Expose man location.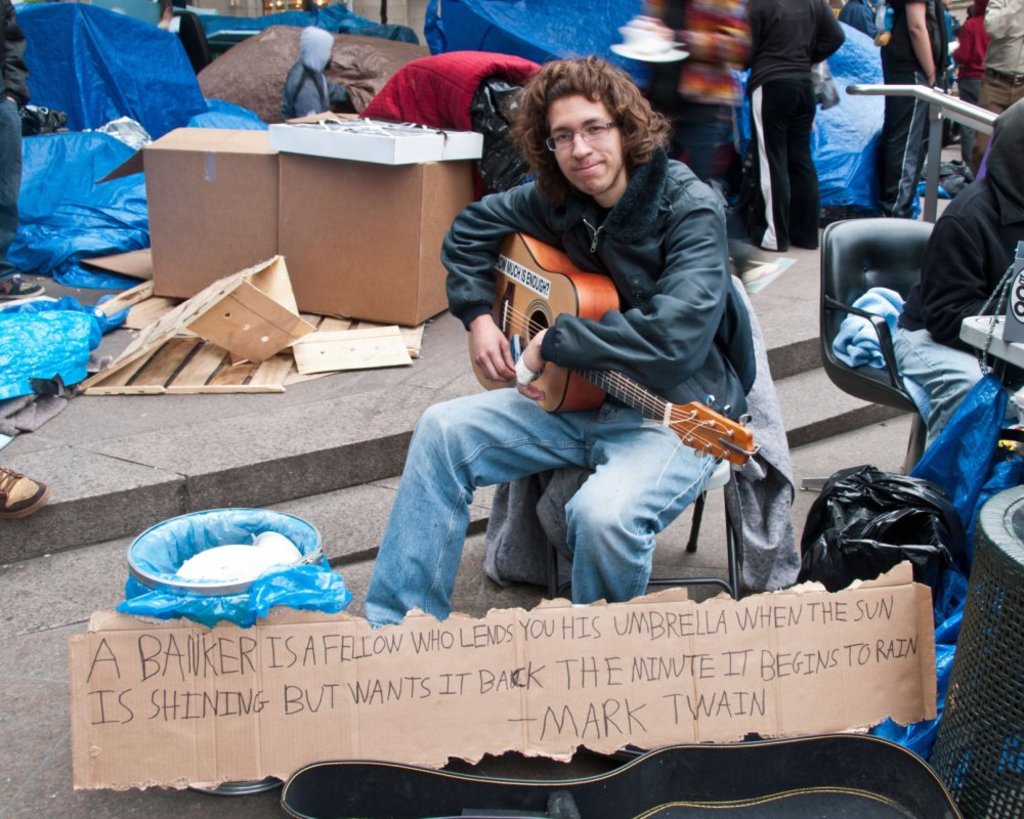
Exposed at x1=1 y1=0 x2=50 y2=521.
